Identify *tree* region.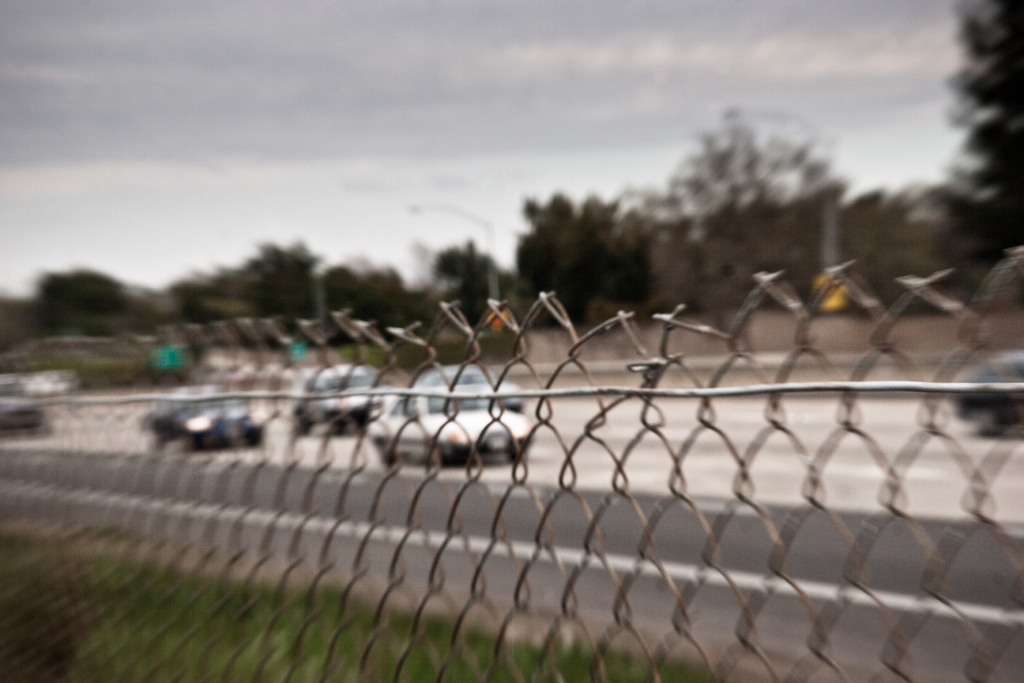
Region: <region>415, 235, 513, 313</region>.
